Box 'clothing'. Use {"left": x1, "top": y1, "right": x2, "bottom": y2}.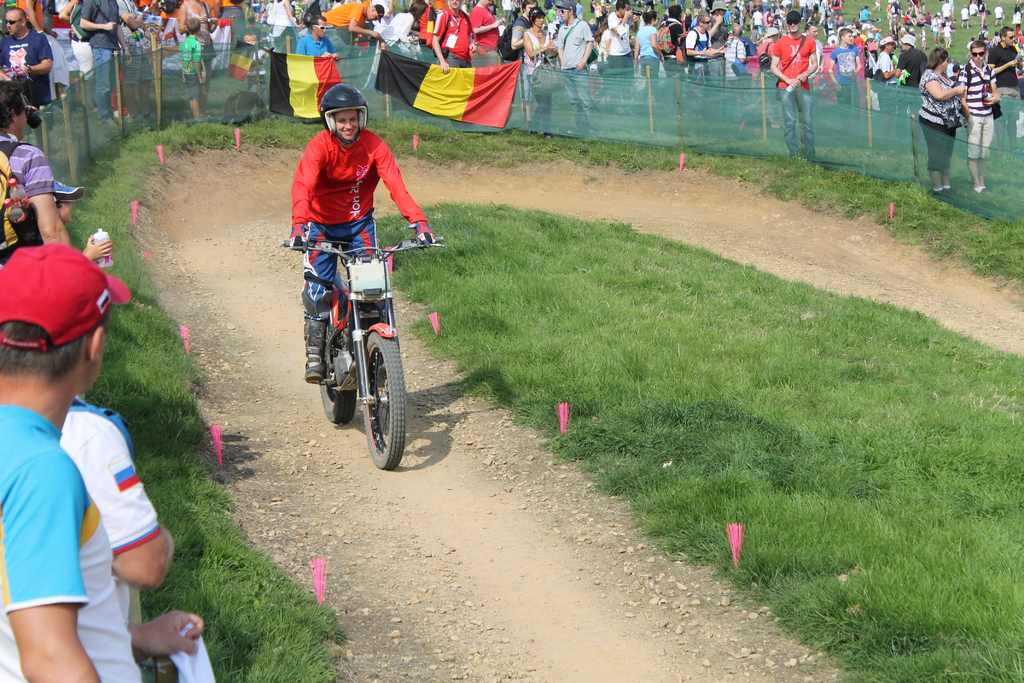
{"left": 79, "top": 1, "right": 118, "bottom": 124}.
